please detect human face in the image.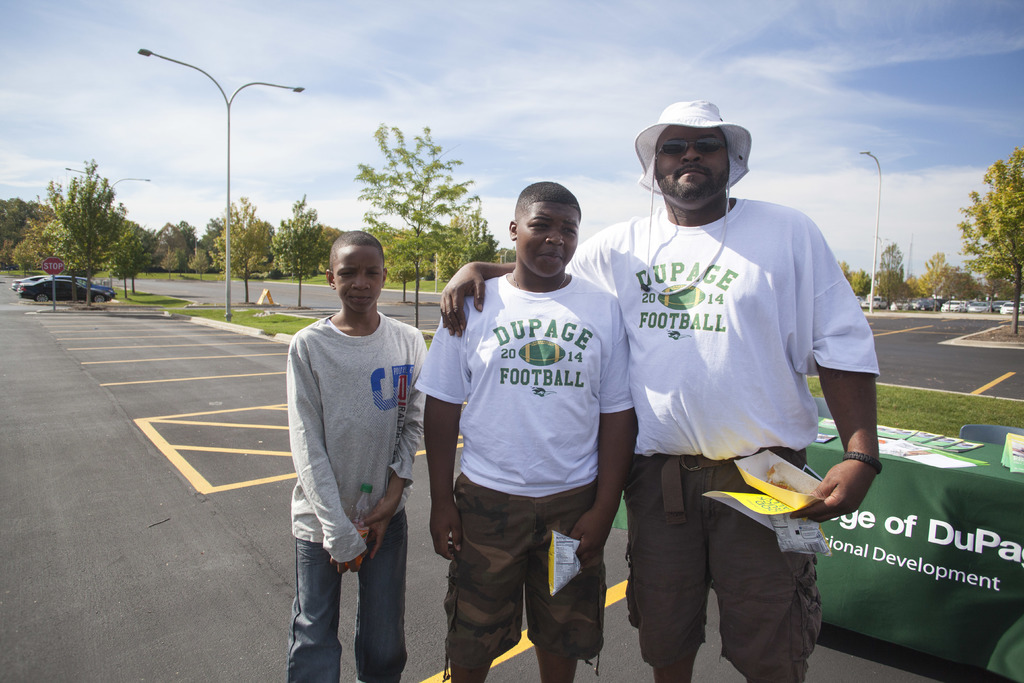
select_region(333, 243, 384, 312).
